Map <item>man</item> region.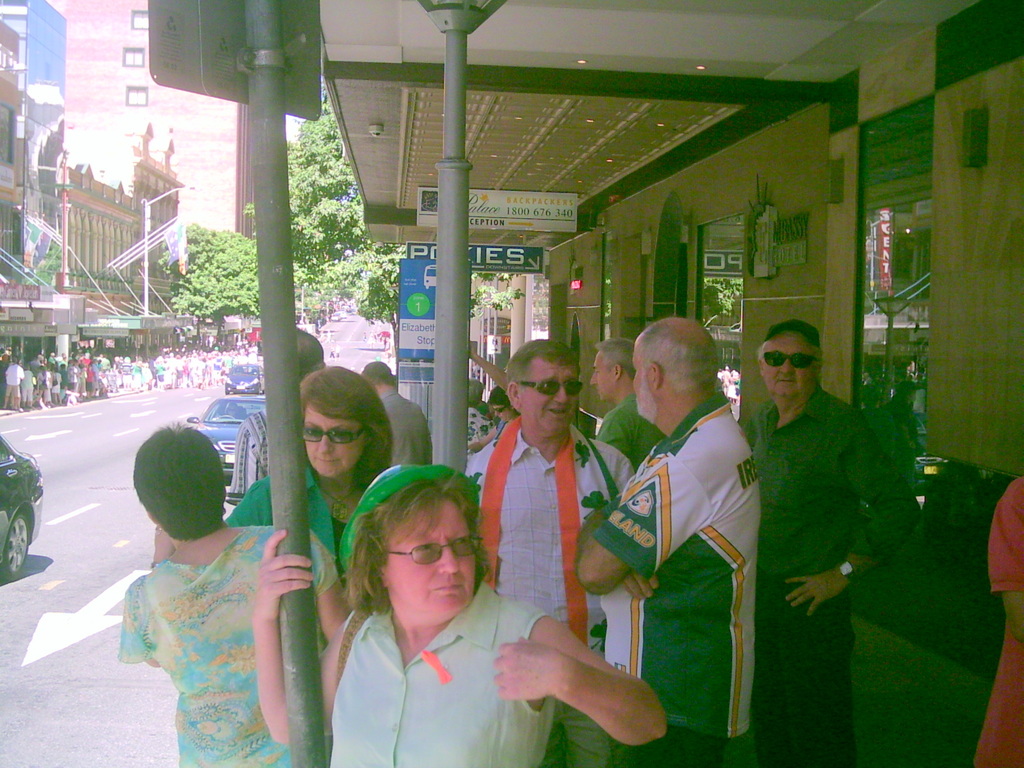
Mapped to locate(737, 326, 921, 765).
